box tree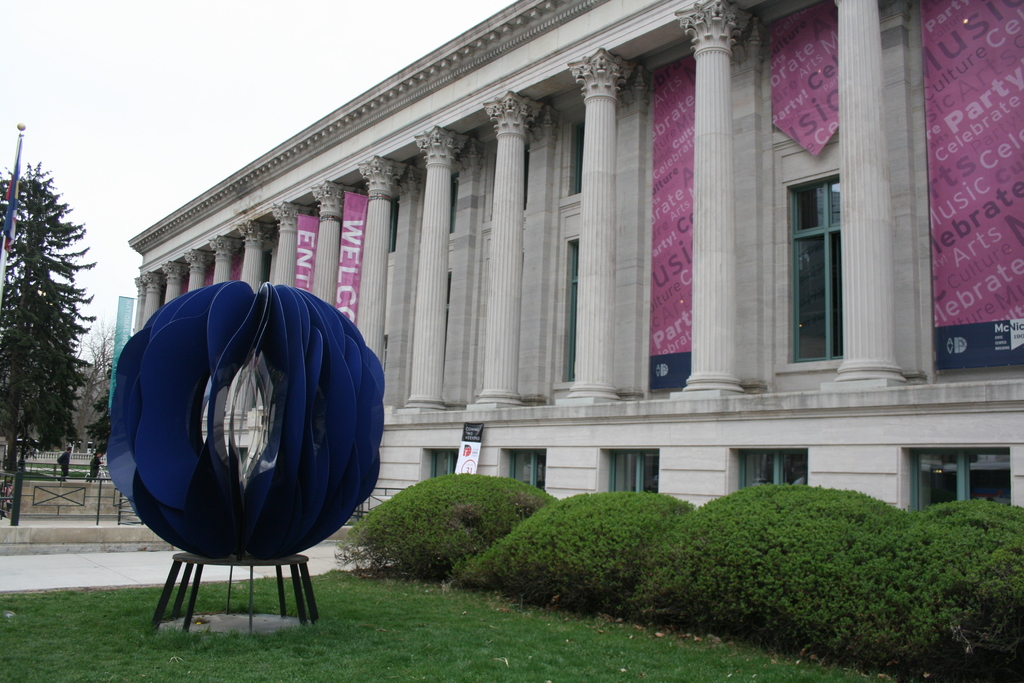
bbox=(0, 154, 84, 479)
